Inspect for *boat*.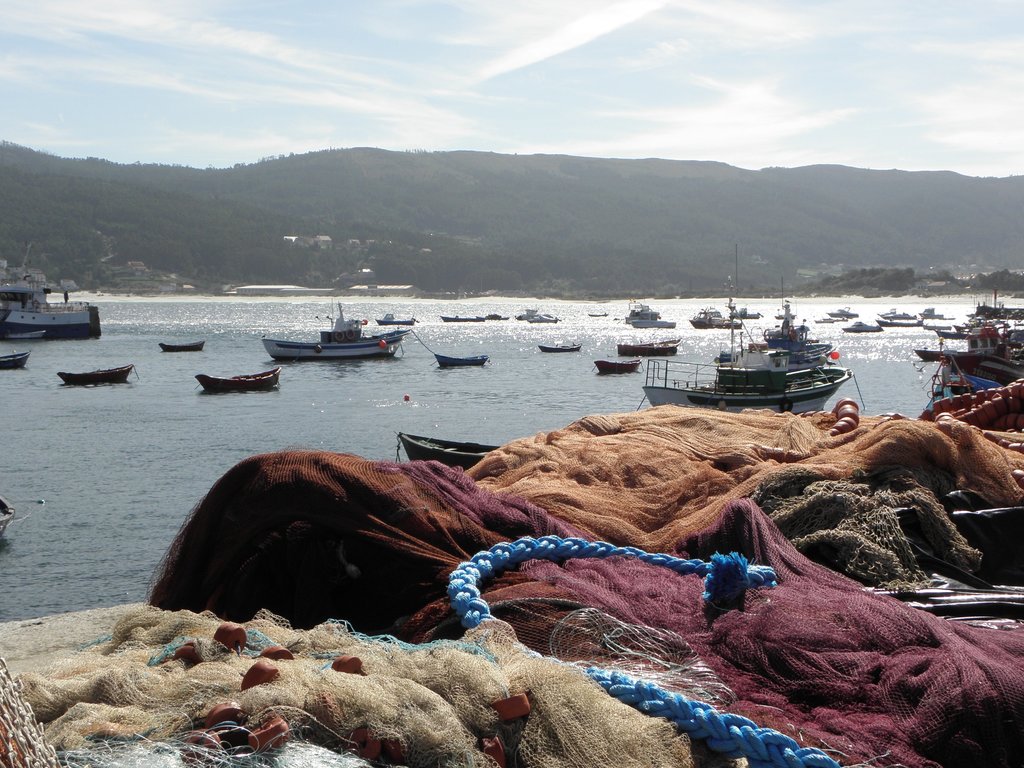
Inspection: select_region(438, 315, 485, 322).
